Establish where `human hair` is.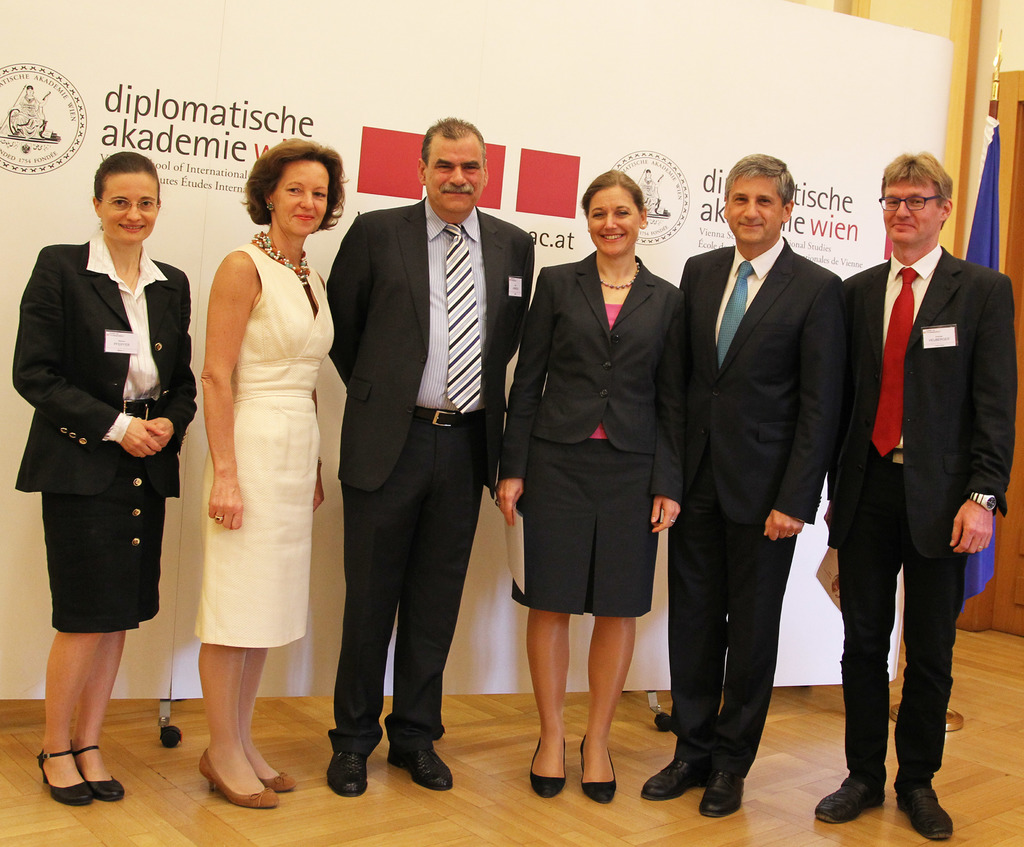
Established at select_region(420, 115, 490, 180).
